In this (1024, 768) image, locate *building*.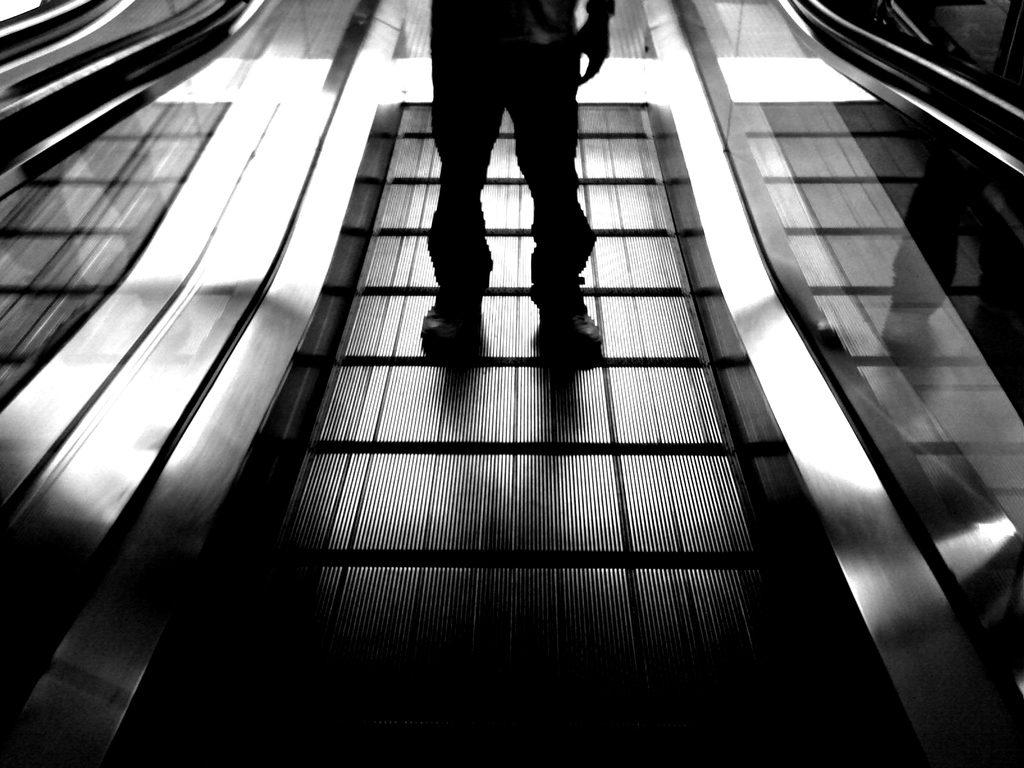
Bounding box: 0 0 1021 767.
